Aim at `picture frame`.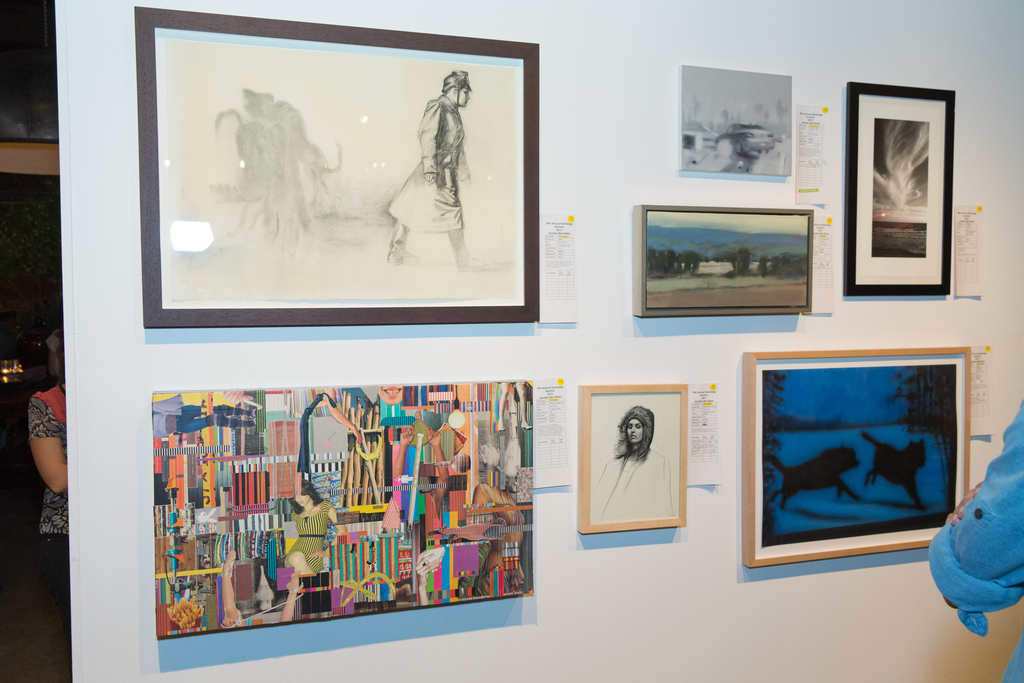
Aimed at l=575, t=383, r=690, b=534.
